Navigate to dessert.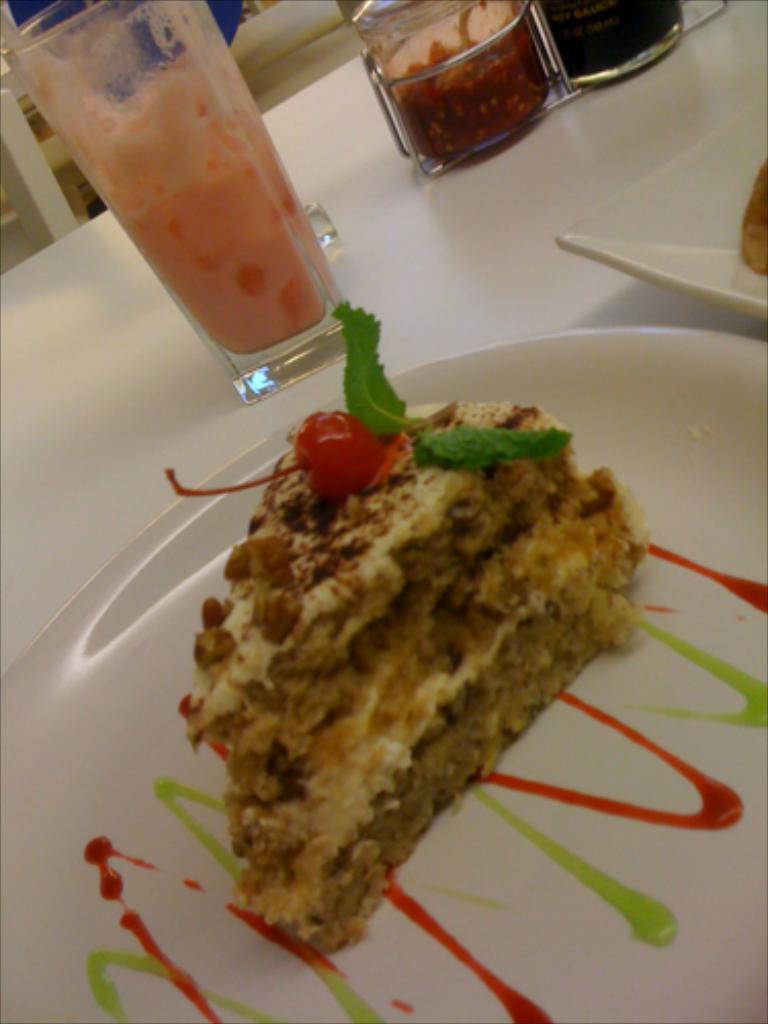
Navigation target: [x1=182, y1=299, x2=647, y2=948].
